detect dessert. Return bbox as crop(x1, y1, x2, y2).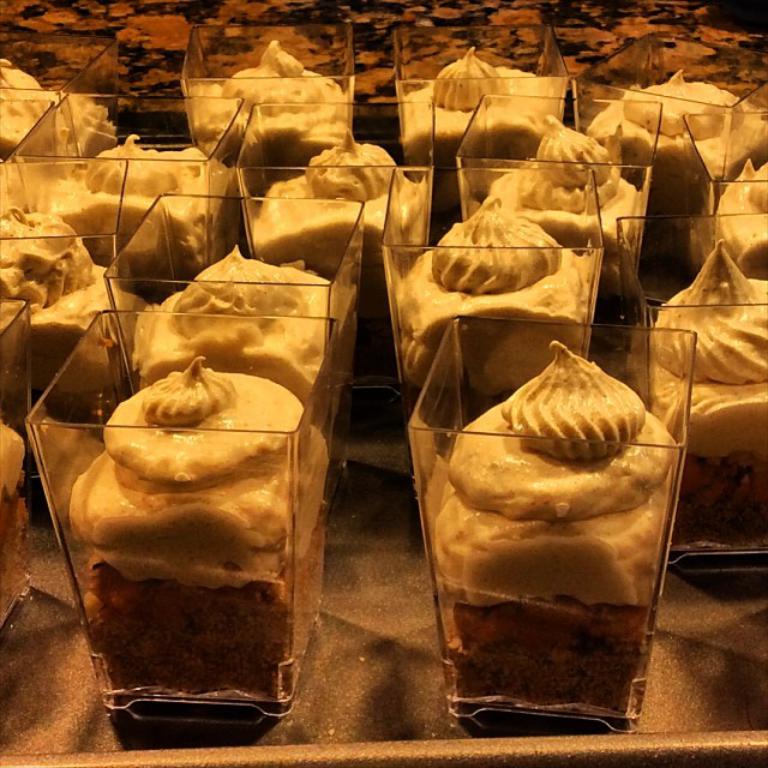
crop(425, 376, 700, 737).
